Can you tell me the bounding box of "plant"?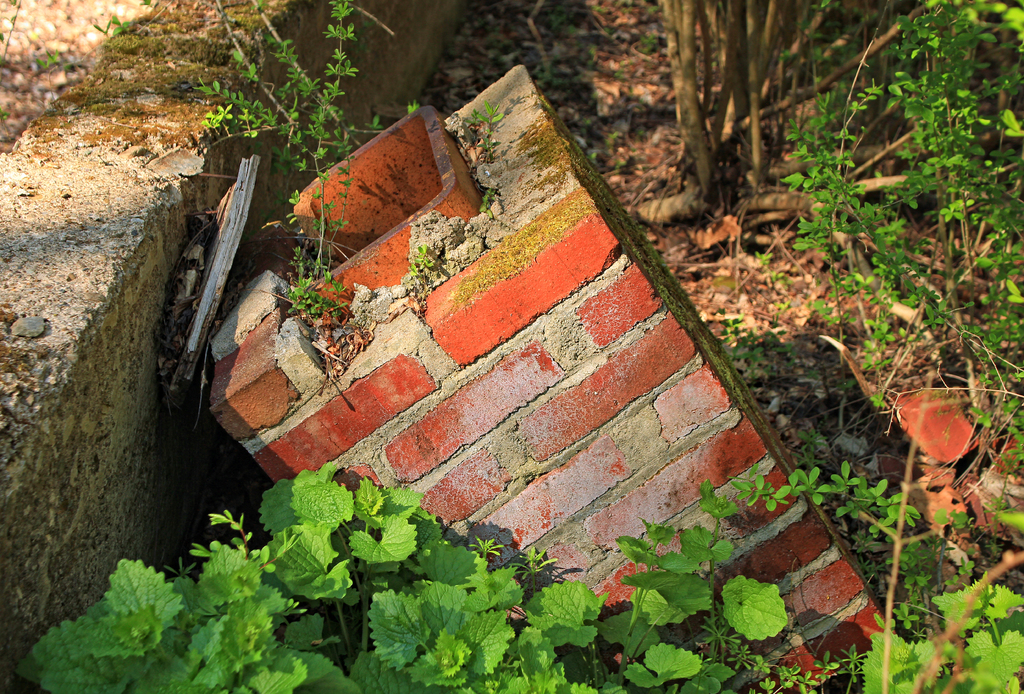
[left=577, top=466, right=890, bottom=693].
